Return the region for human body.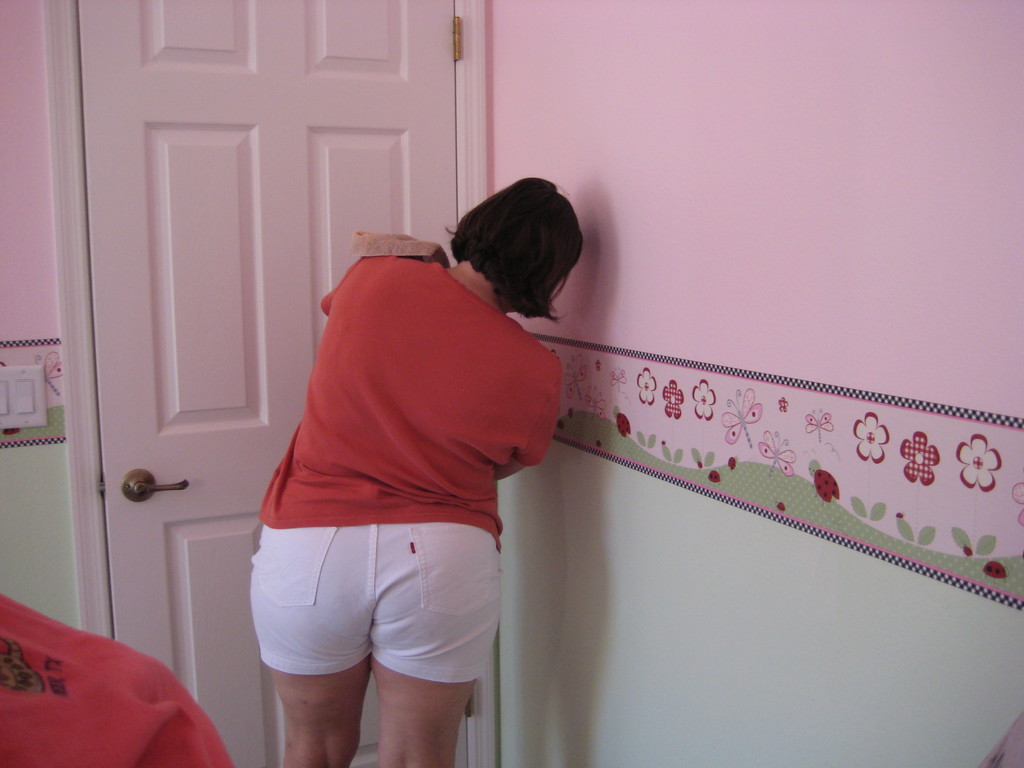
233,189,553,767.
